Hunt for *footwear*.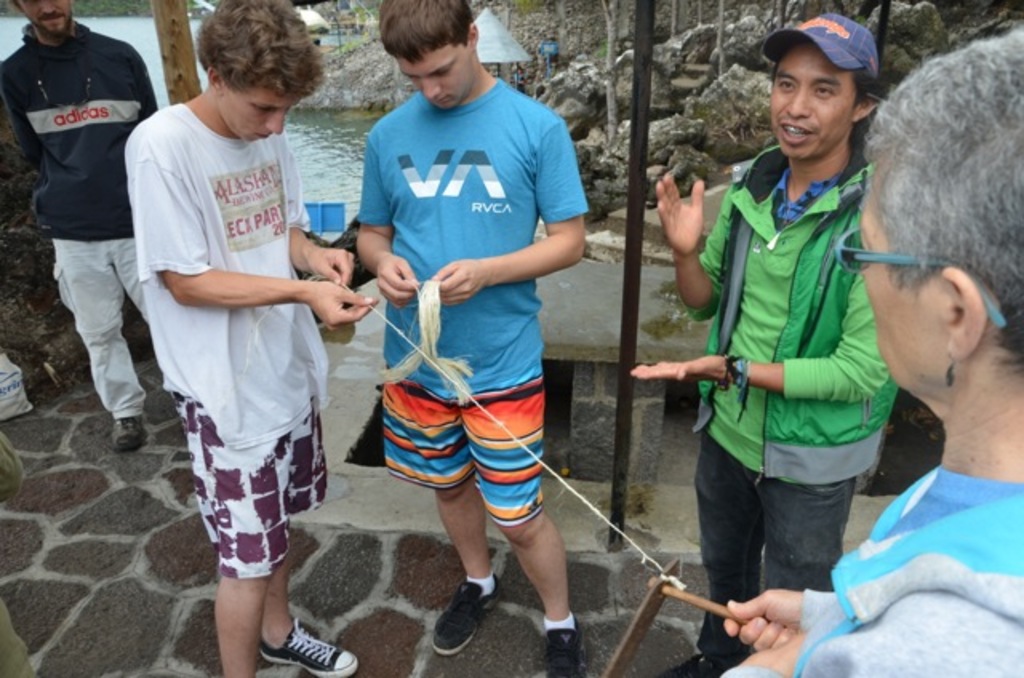
Hunted down at {"x1": 251, "y1": 614, "x2": 357, "y2": 676}.
